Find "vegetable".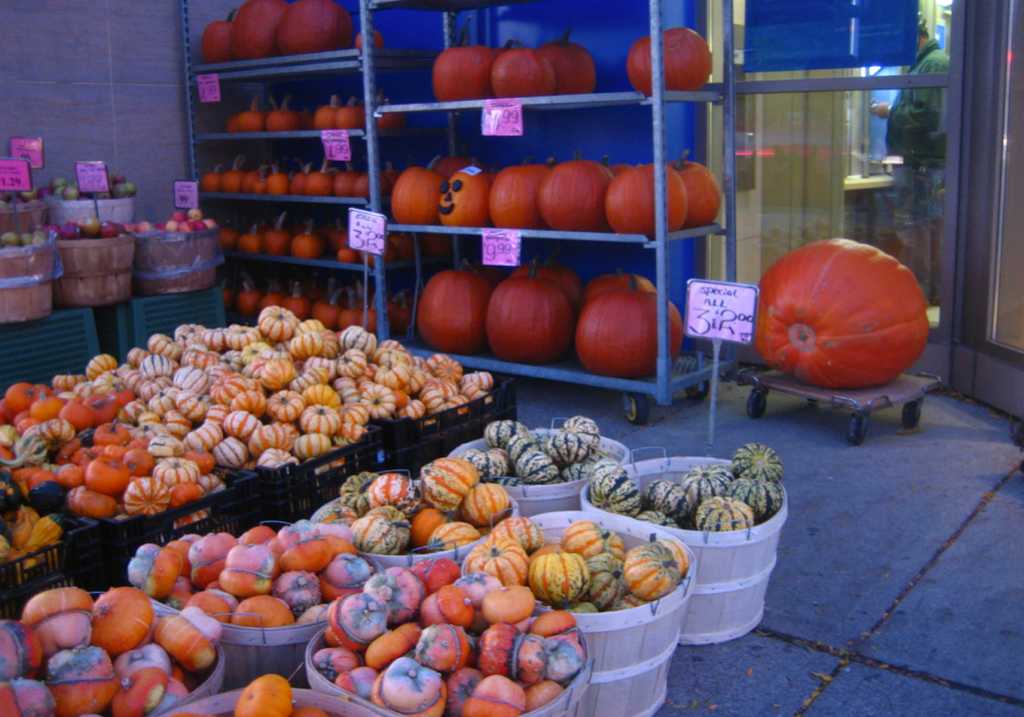
detection(223, 155, 248, 192).
